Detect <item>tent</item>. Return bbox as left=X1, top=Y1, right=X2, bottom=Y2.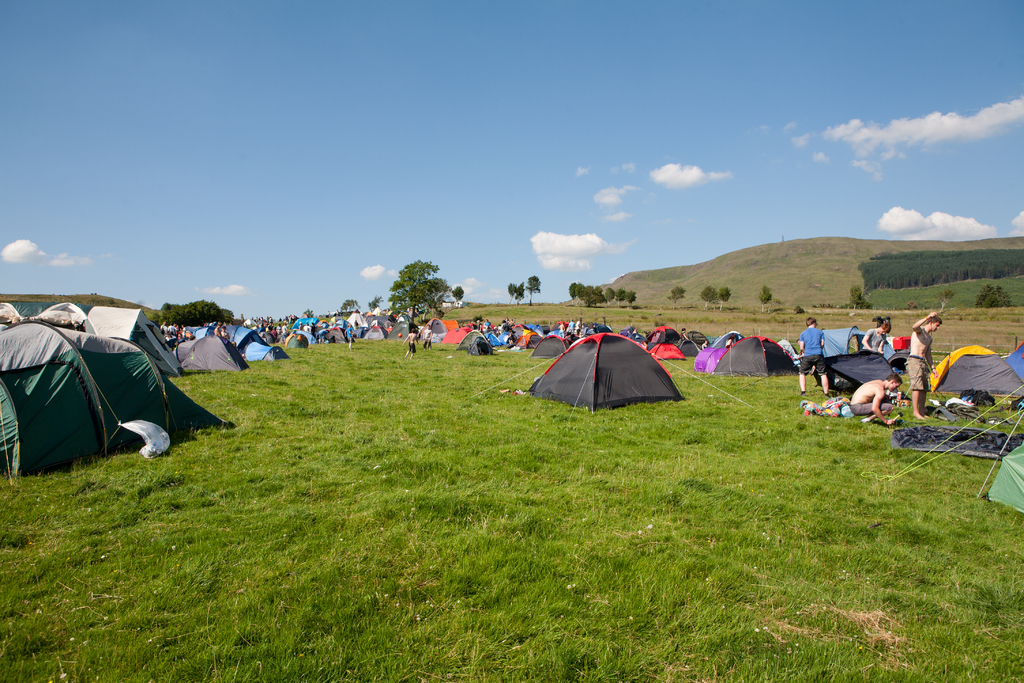
left=5, top=311, right=198, bottom=475.
